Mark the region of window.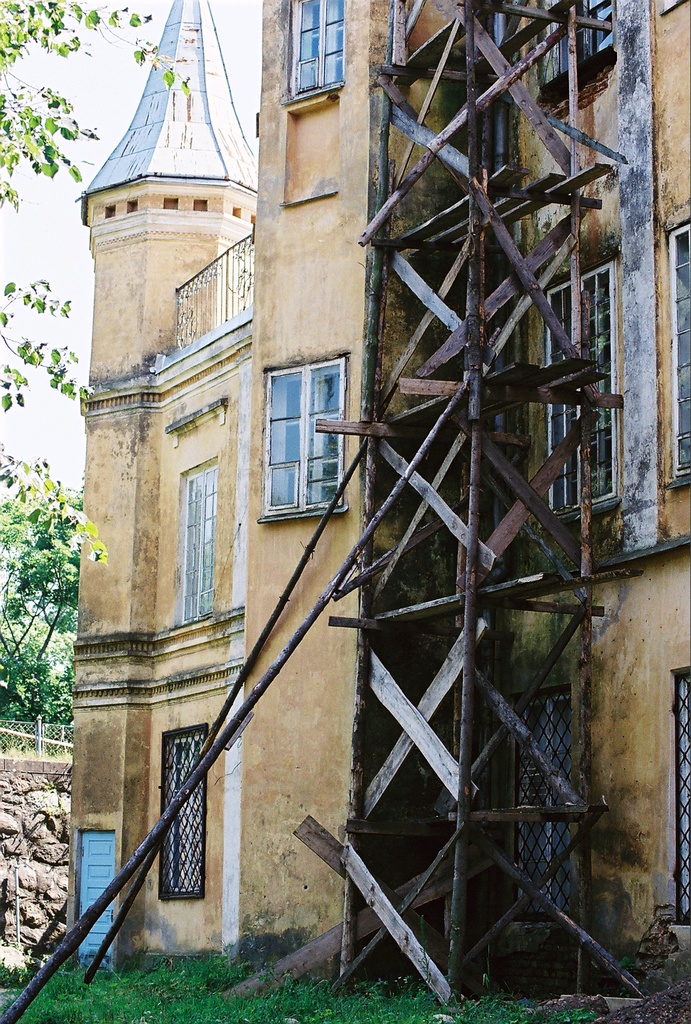
Region: <box>181,455,215,632</box>.
